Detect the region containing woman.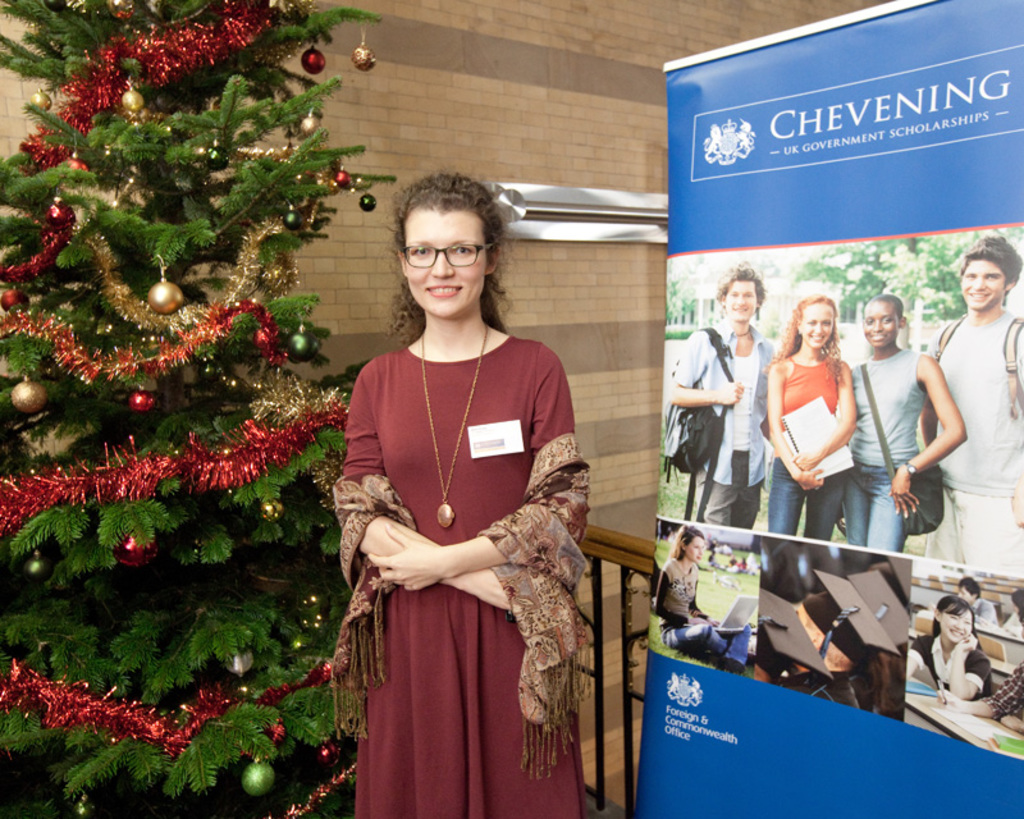
{"left": 911, "top": 603, "right": 992, "bottom": 694}.
